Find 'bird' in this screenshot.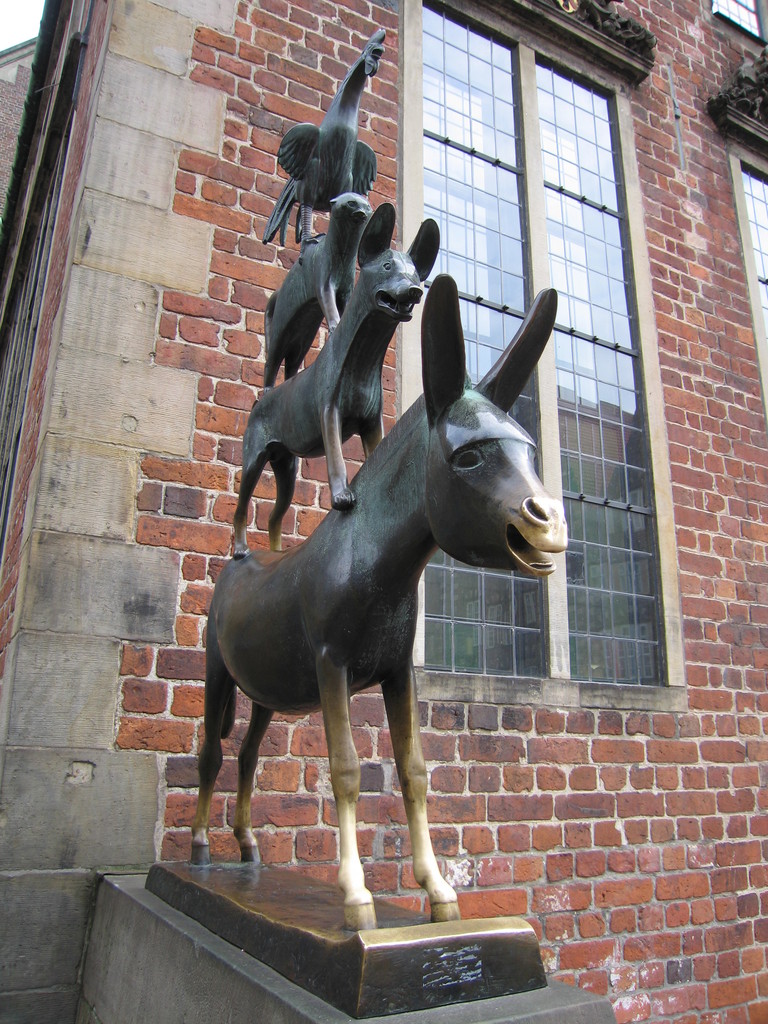
The bounding box for 'bird' is 260,26,383,242.
